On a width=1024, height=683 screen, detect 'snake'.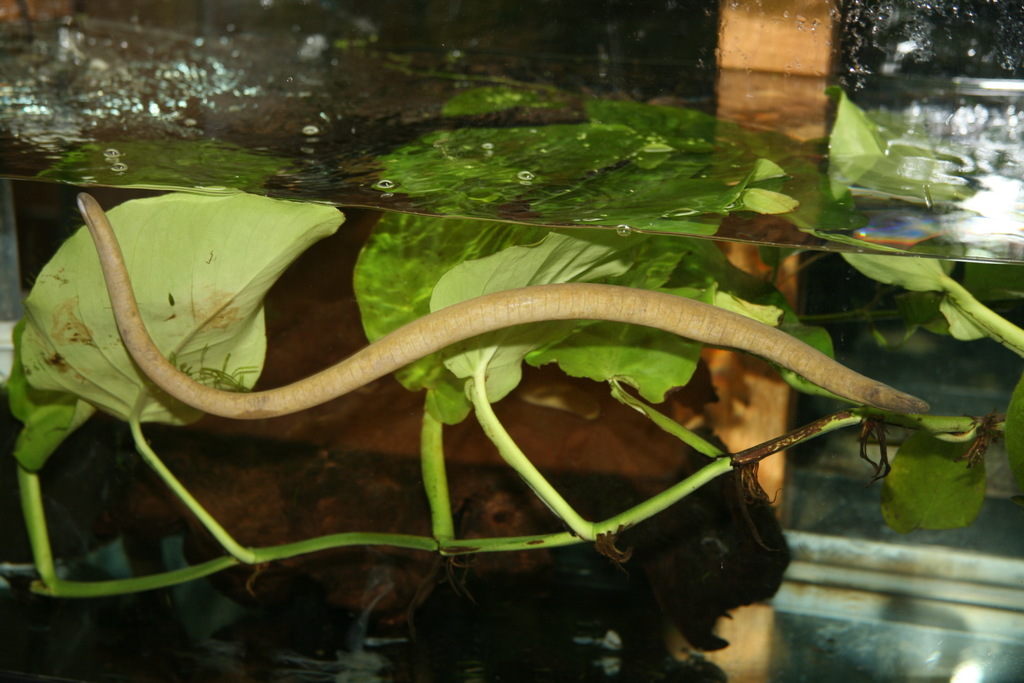
73/188/931/427.
